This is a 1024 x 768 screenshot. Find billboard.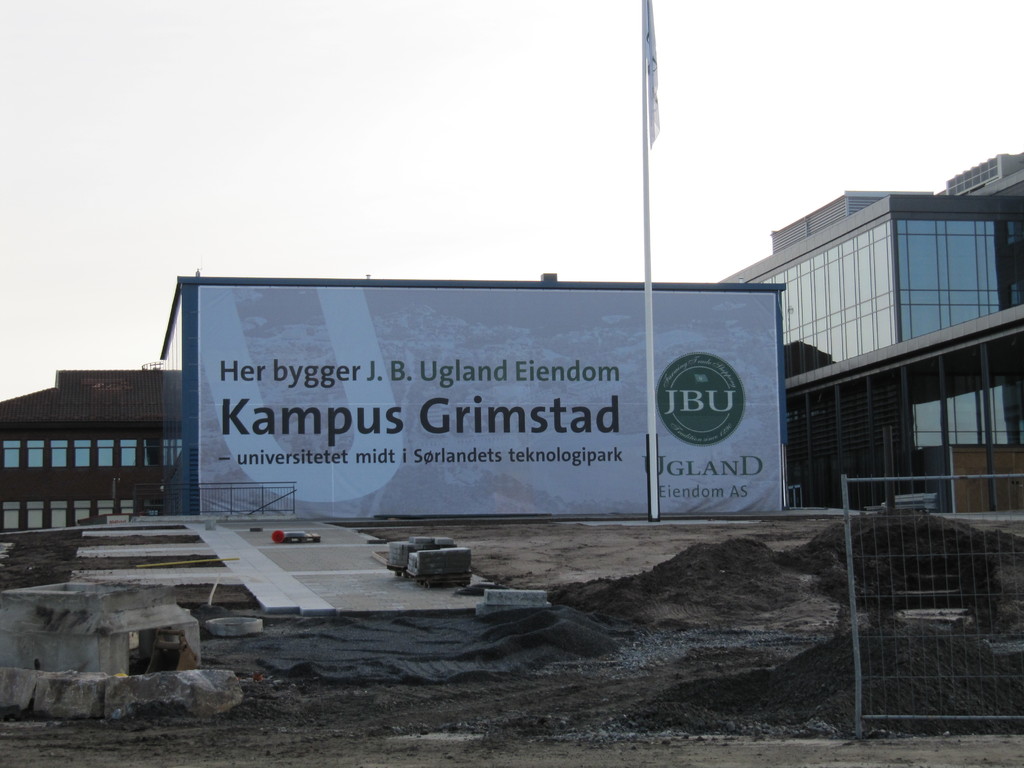
Bounding box: <box>147,262,786,534</box>.
